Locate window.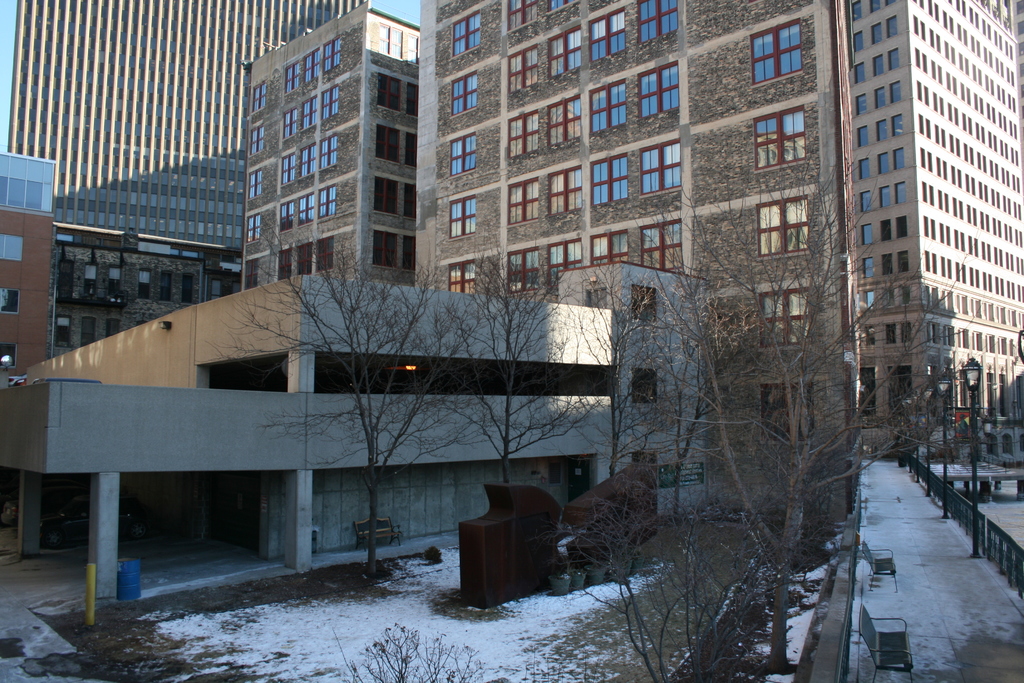
Bounding box: 505,0,543,31.
